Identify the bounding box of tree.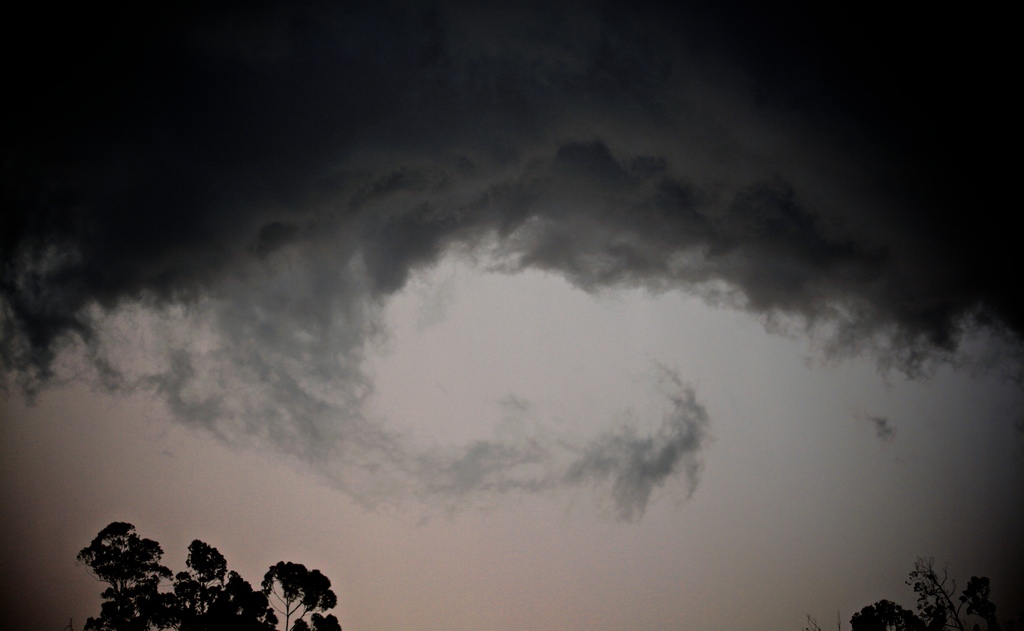
[850, 595, 938, 630].
